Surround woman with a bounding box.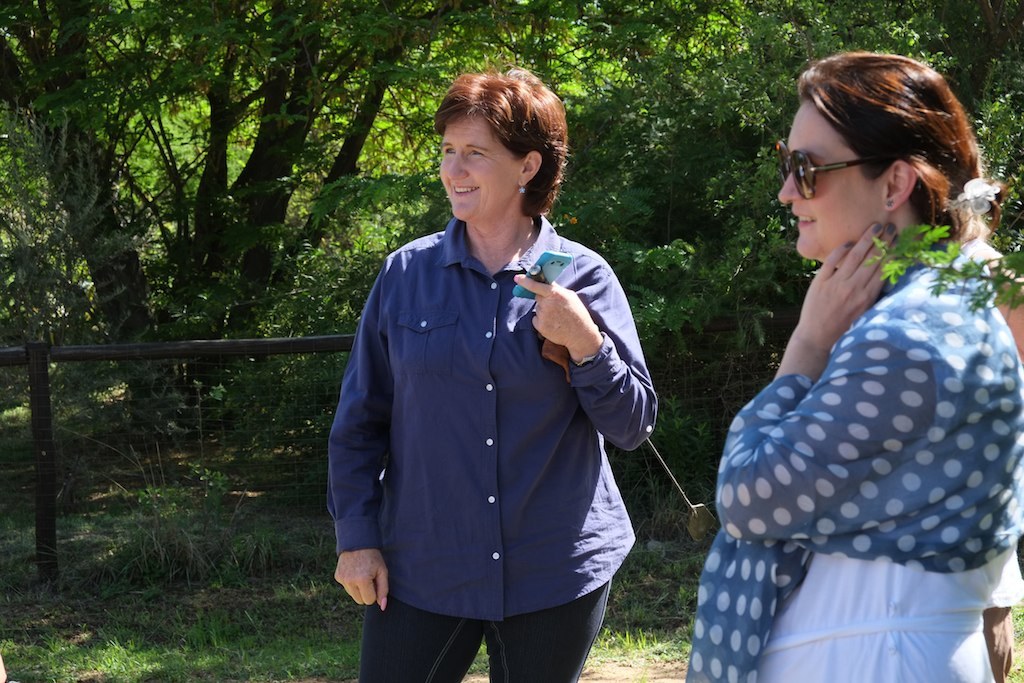
x1=684 y1=53 x2=1023 y2=682.
